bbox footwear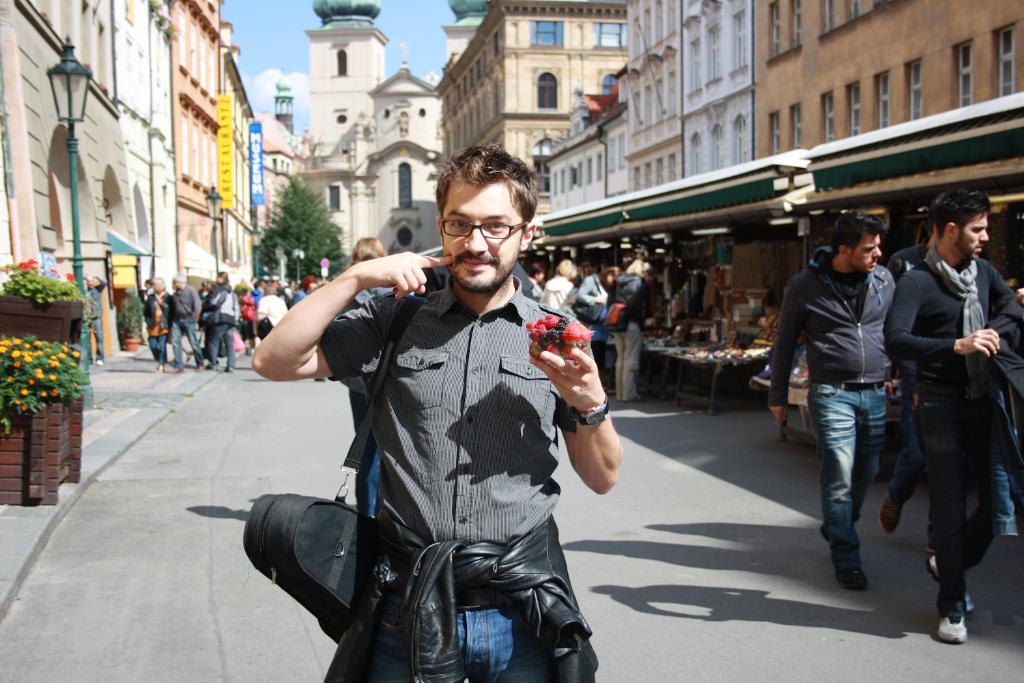
922, 557, 973, 612
